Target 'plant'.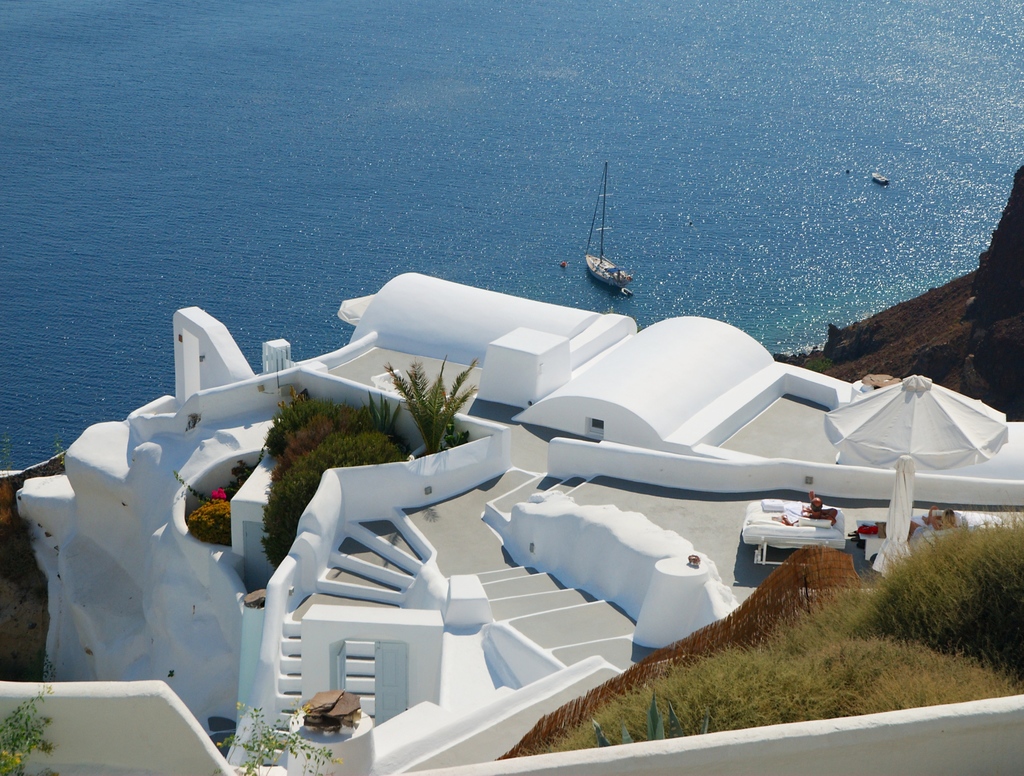
Target region: crop(744, 574, 875, 687).
